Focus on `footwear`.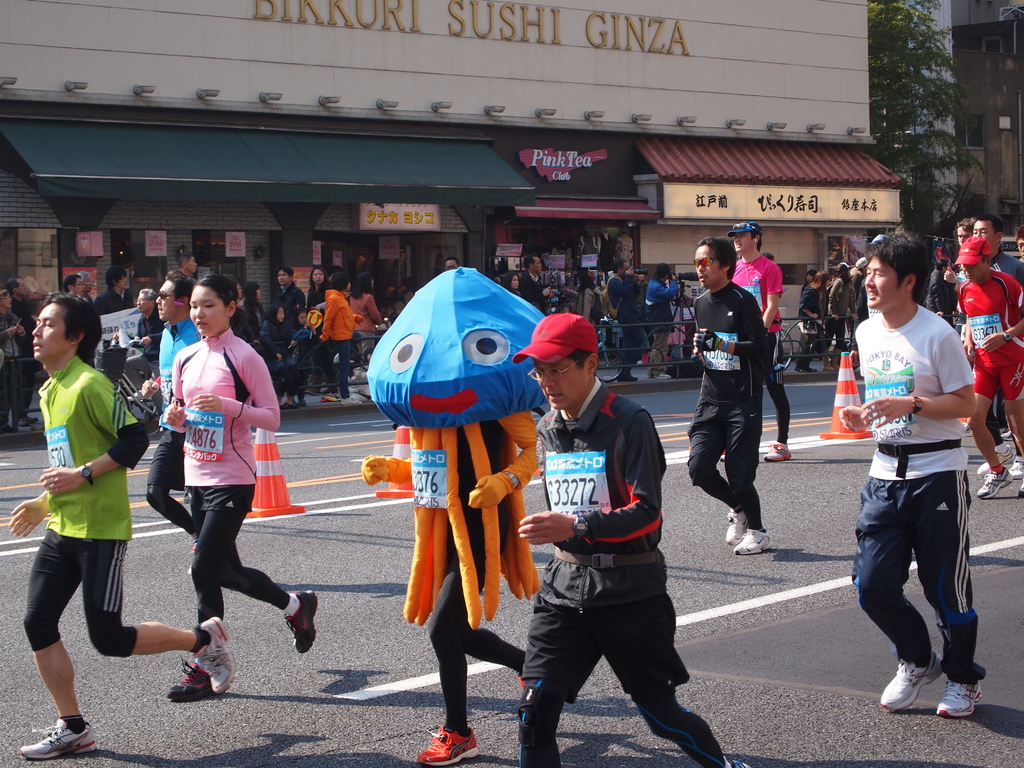
Focused at x1=25, y1=409, x2=40, y2=426.
